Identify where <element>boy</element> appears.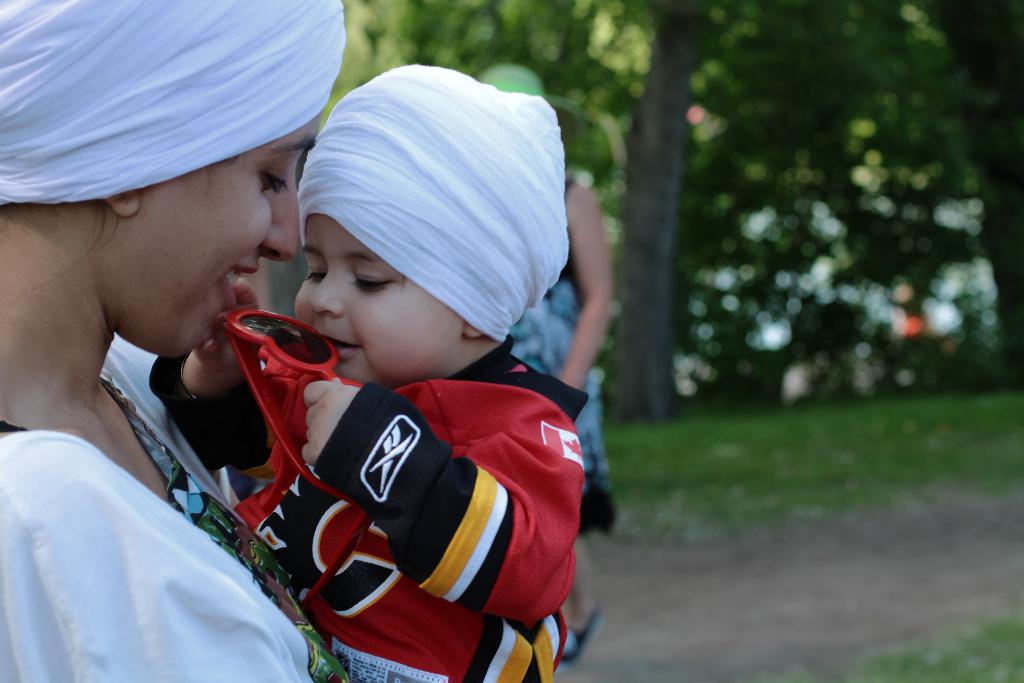
Appears at (138,53,600,682).
